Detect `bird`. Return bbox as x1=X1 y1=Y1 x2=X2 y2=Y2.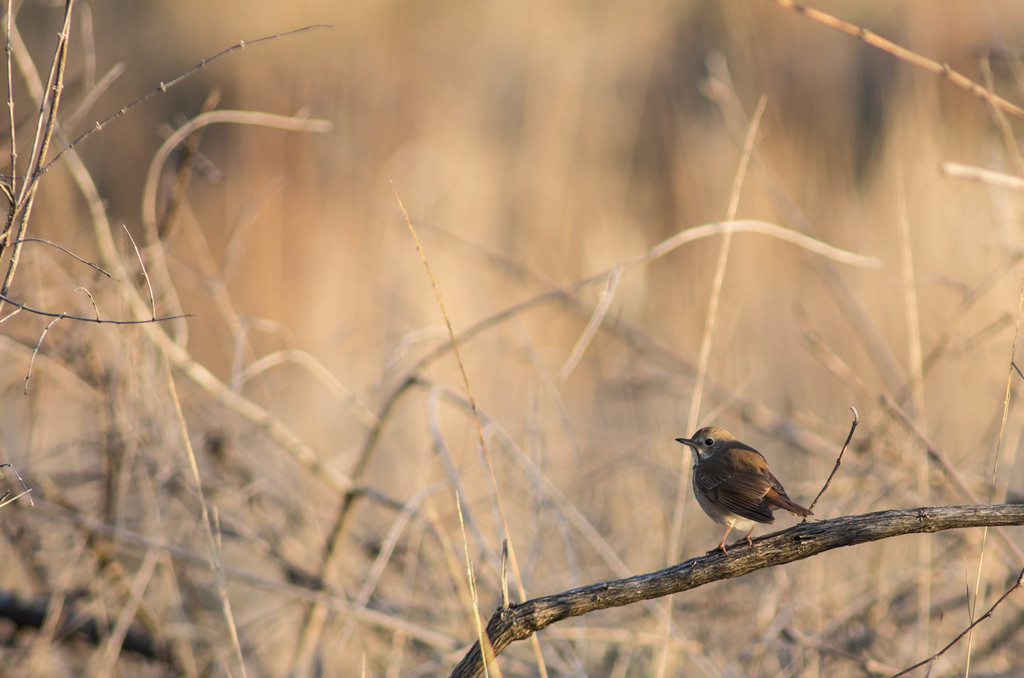
x1=669 y1=430 x2=822 y2=569.
